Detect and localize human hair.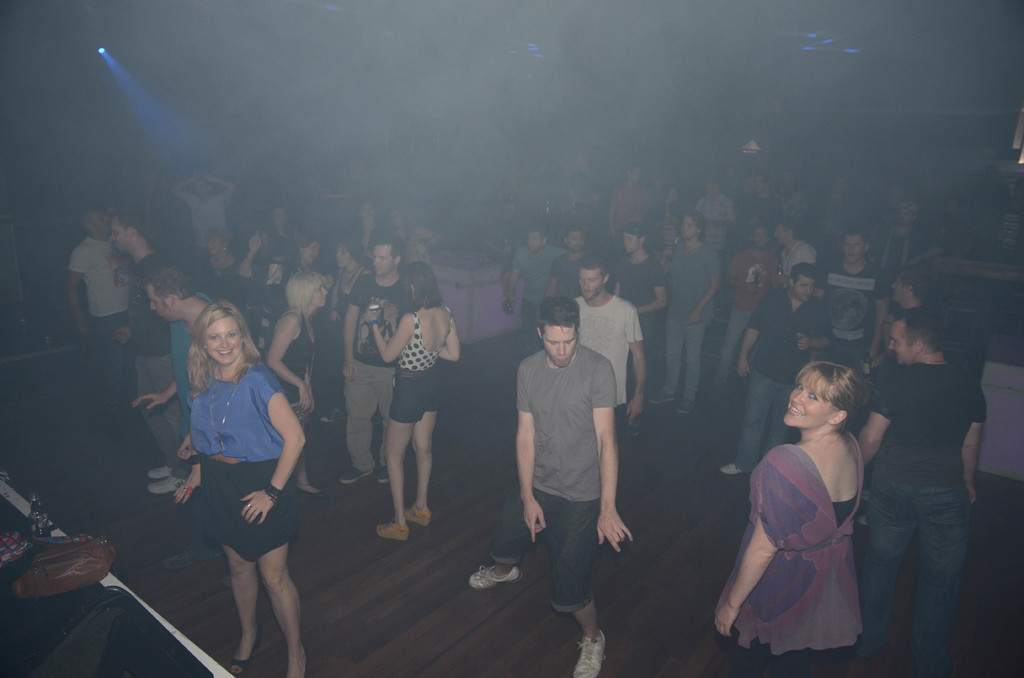
Localized at Rect(624, 225, 648, 242).
